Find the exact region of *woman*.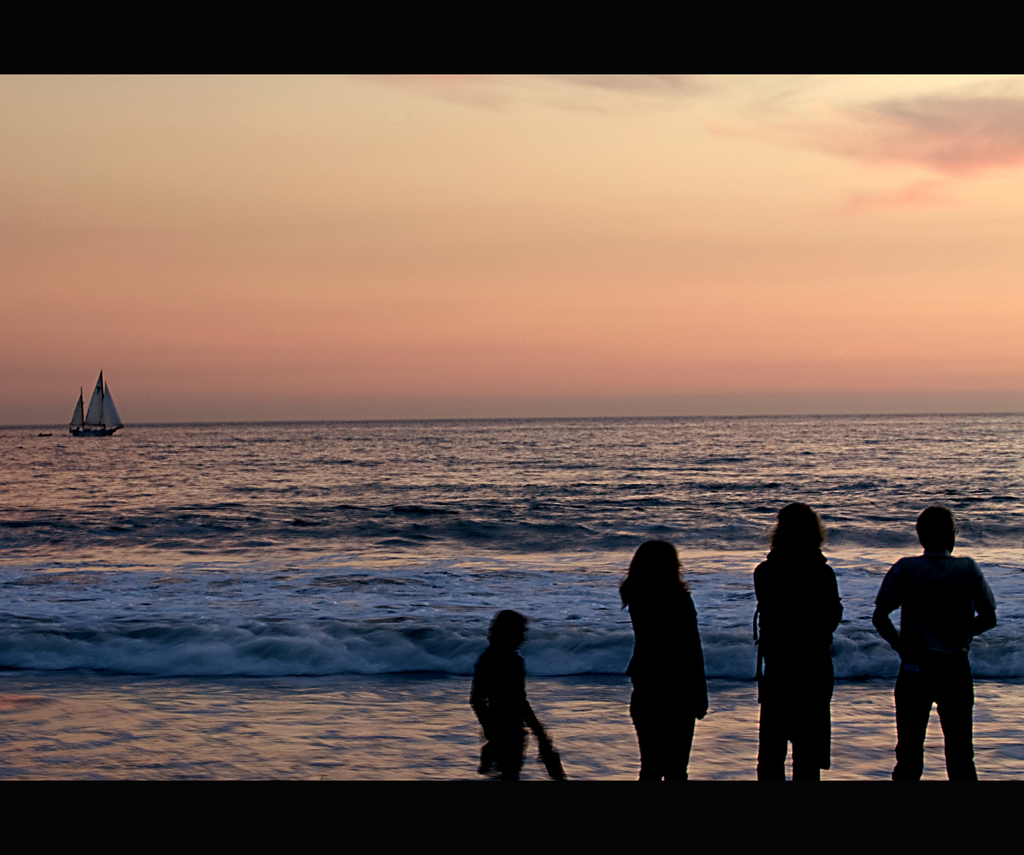
Exact region: l=610, t=537, r=718, b=788.
